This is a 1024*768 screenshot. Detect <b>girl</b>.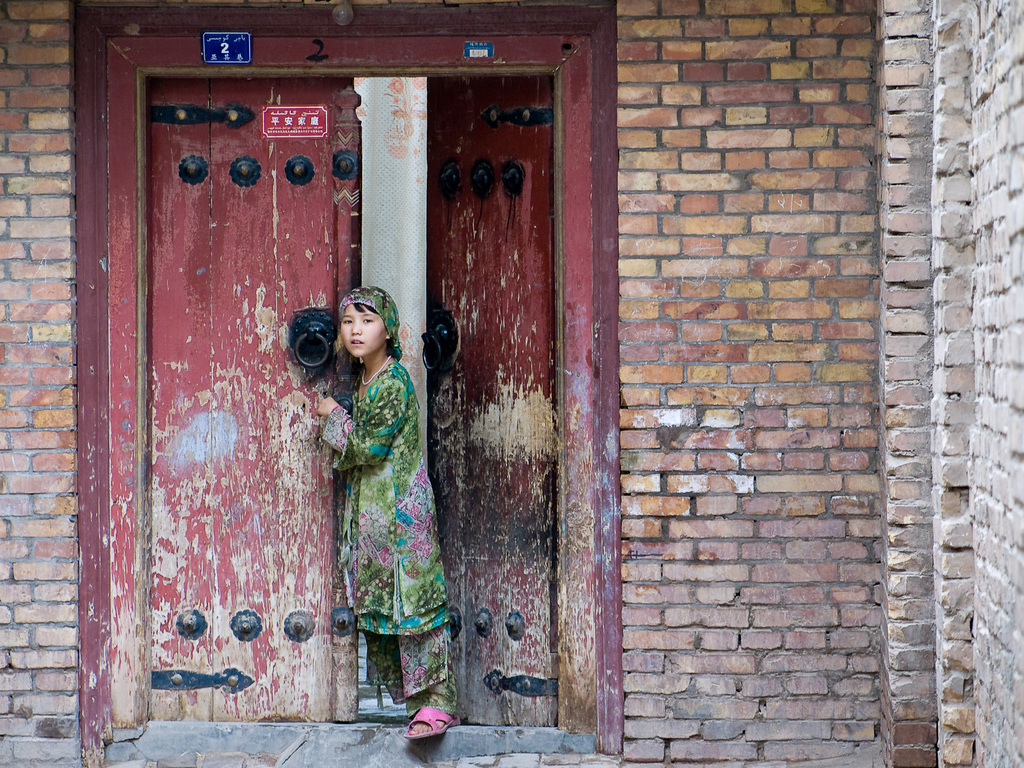
bbox(312, 284, 461, 739).
